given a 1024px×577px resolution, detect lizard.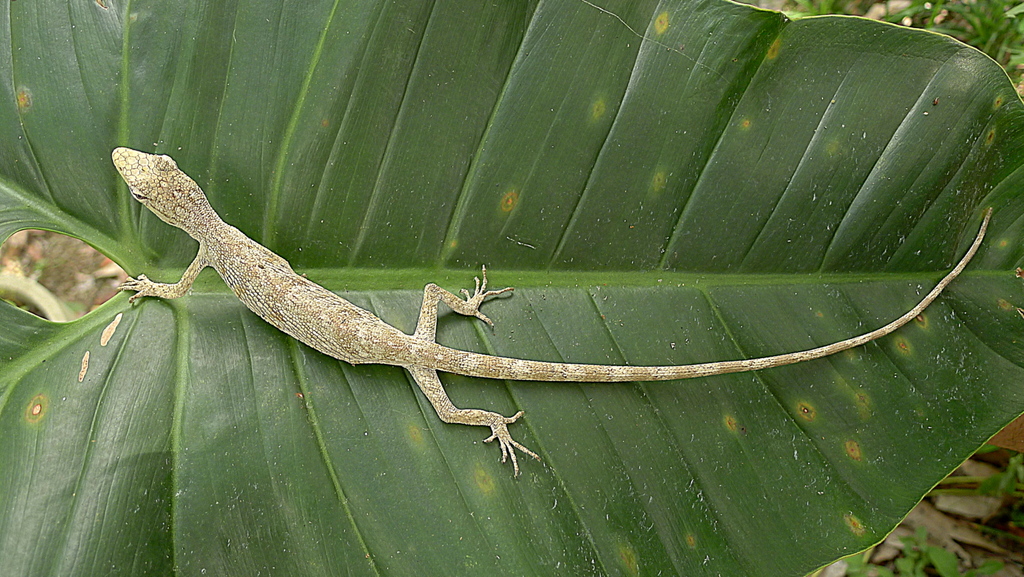
[110,145,990,474].
